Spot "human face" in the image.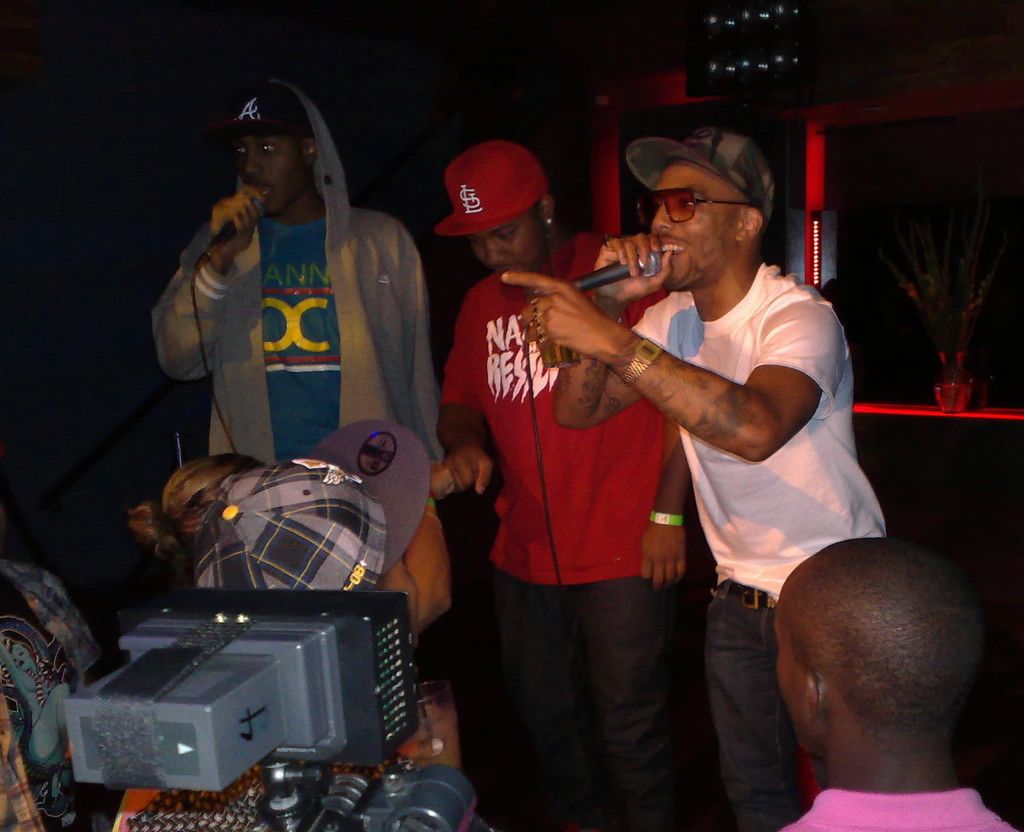
"human face" found at region(230, 134, 305, 213).
